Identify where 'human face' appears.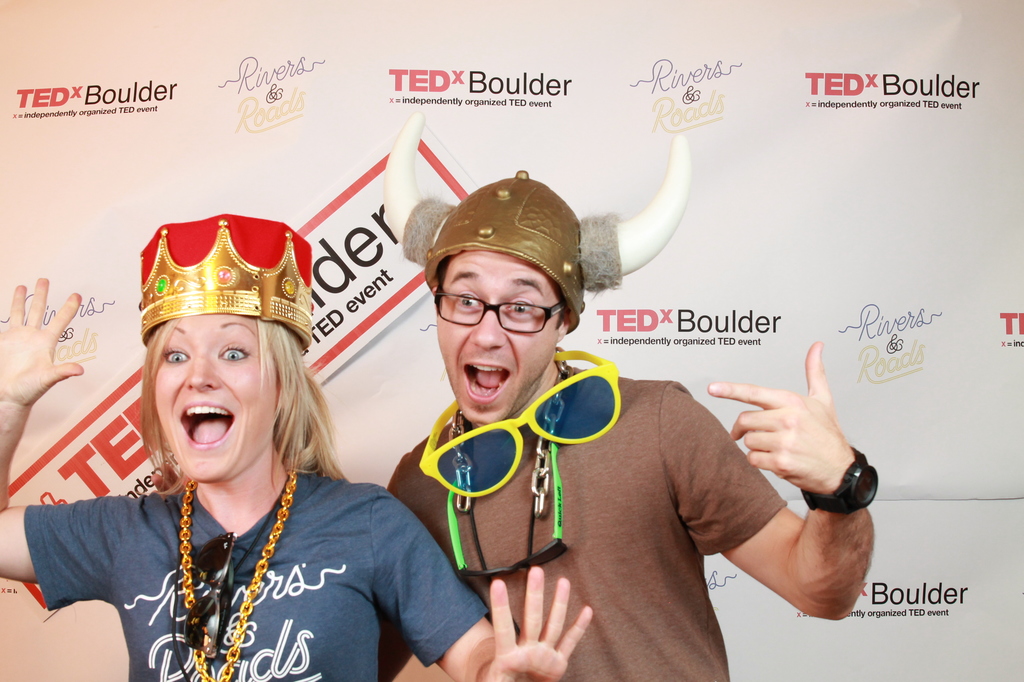
Appears at 148:314:282:488.
